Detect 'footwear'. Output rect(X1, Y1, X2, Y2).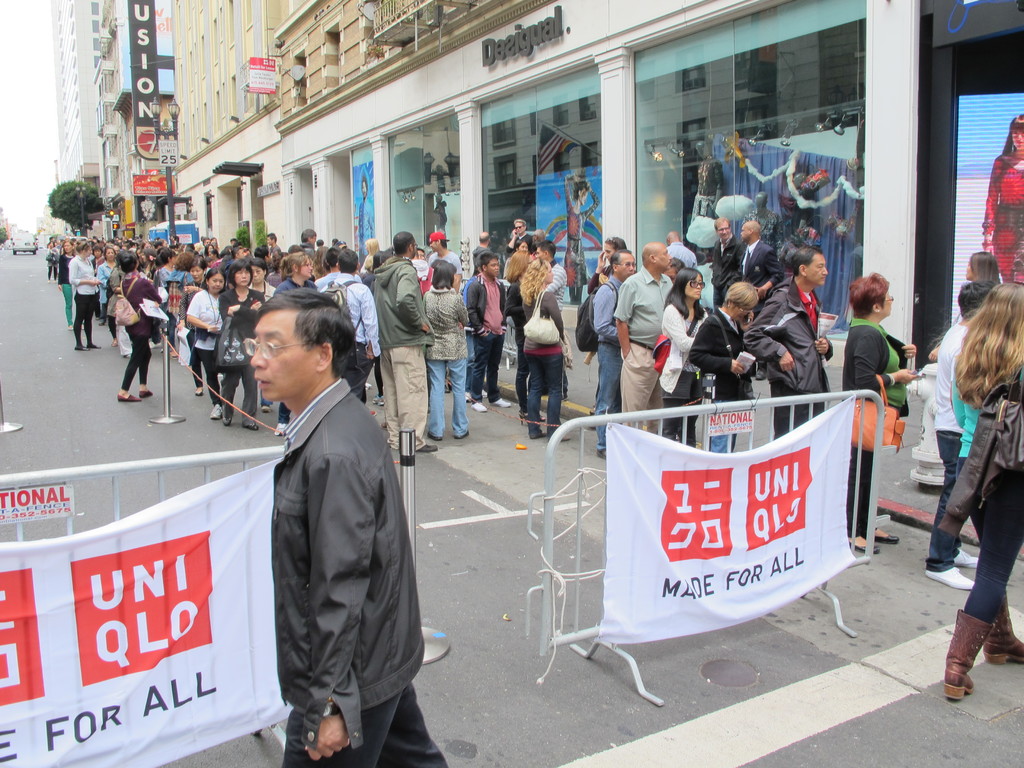
rect(479, 386, 486, 397).
